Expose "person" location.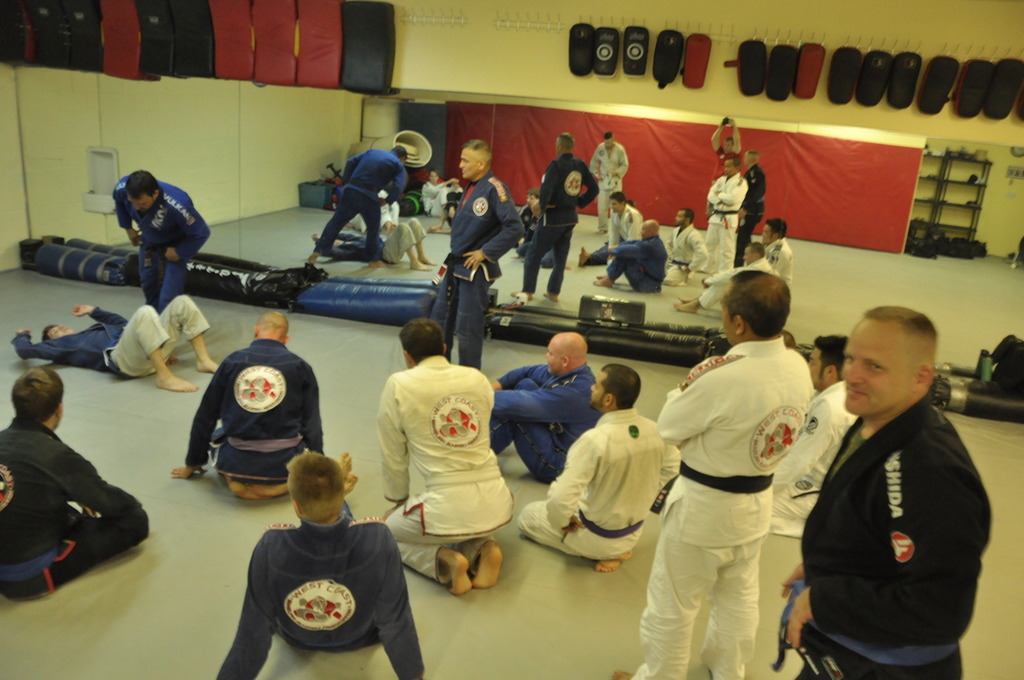
Exposed at x1=308, y1=139, x2=407, y2=273.
